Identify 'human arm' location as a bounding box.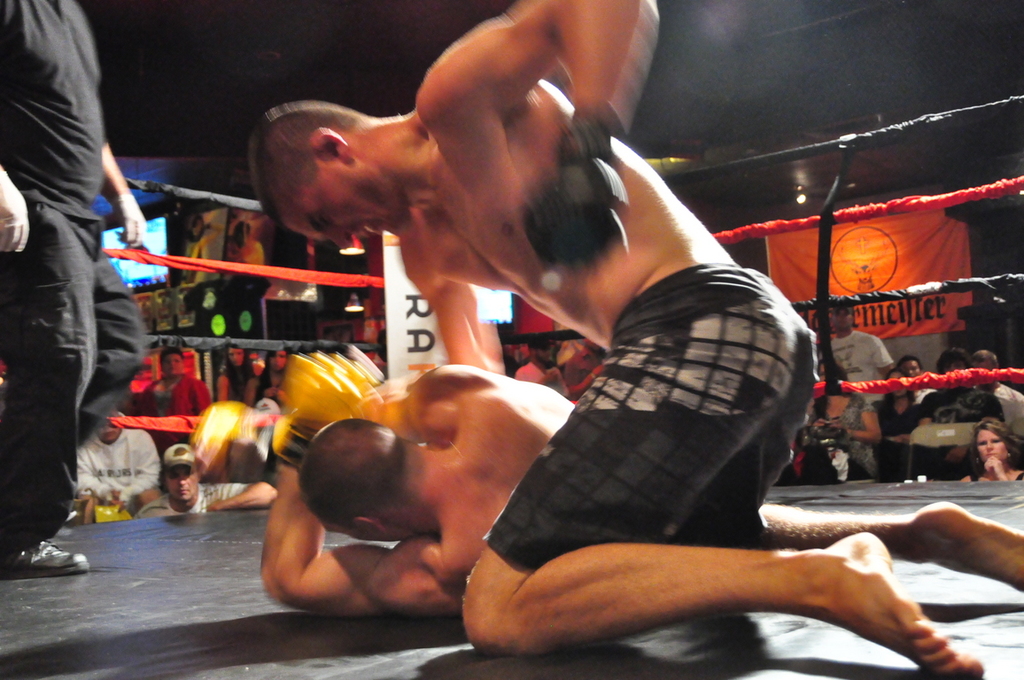
bbox=[245, 362, 260, 412].
